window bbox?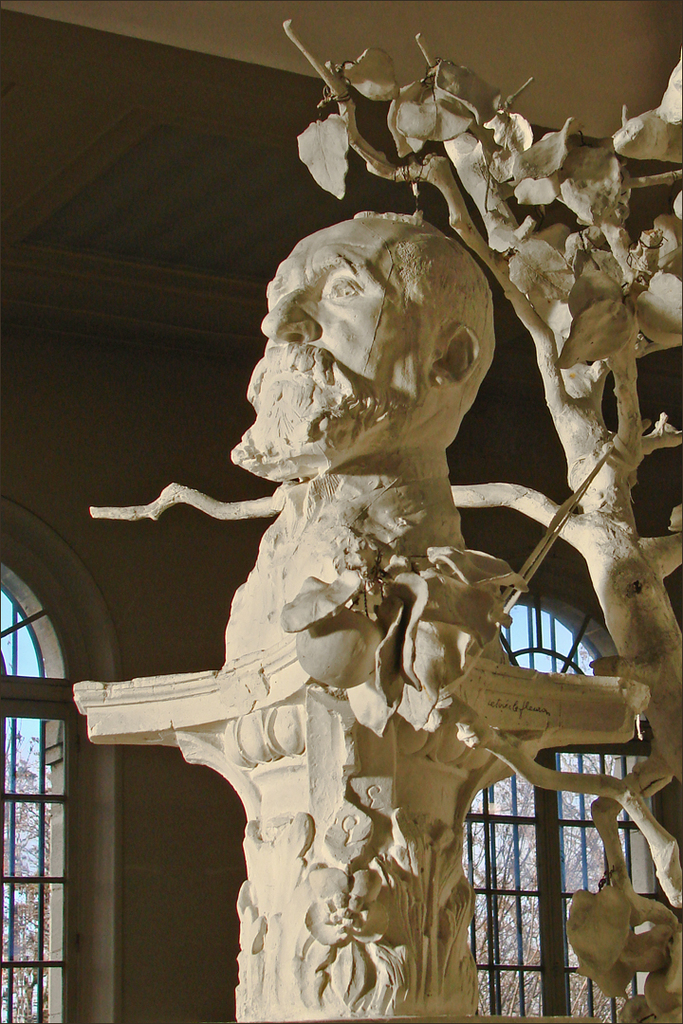
(left=452, top=514, right=682, bottom=1002)
